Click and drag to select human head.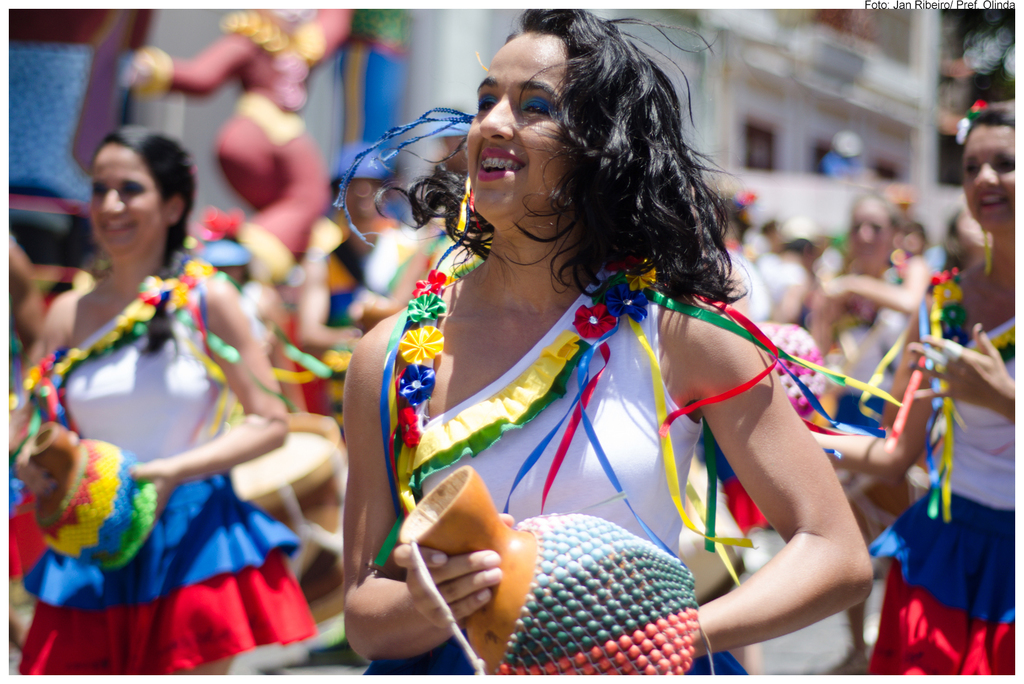
Selection: bbox(959, 100, 1022, 233).
